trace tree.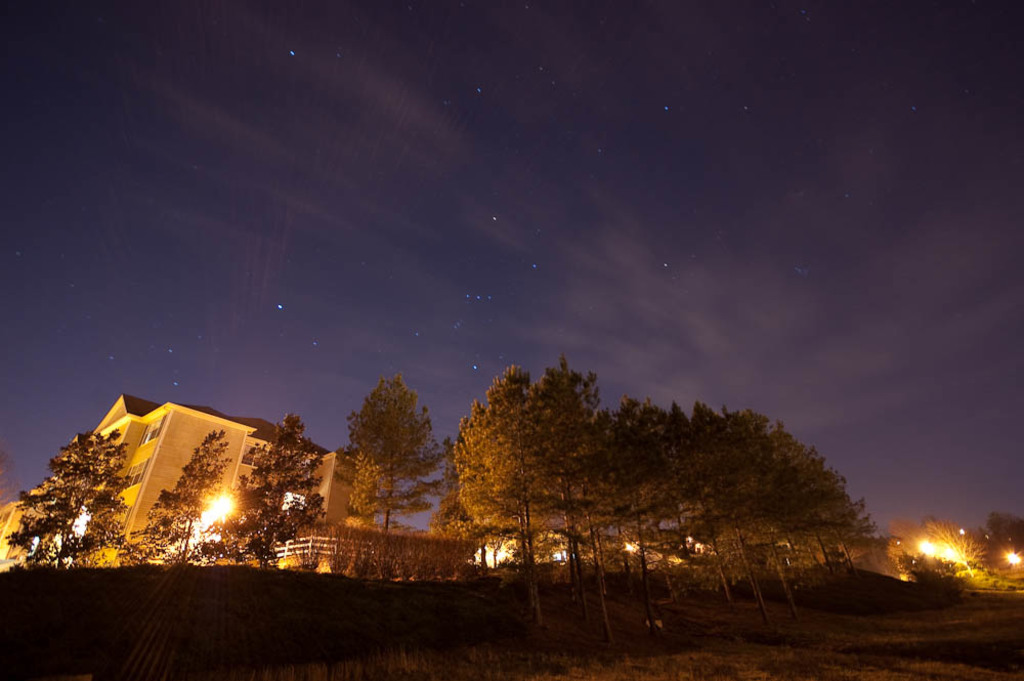
Traced to bbox(888, 507, 1023, 592).
